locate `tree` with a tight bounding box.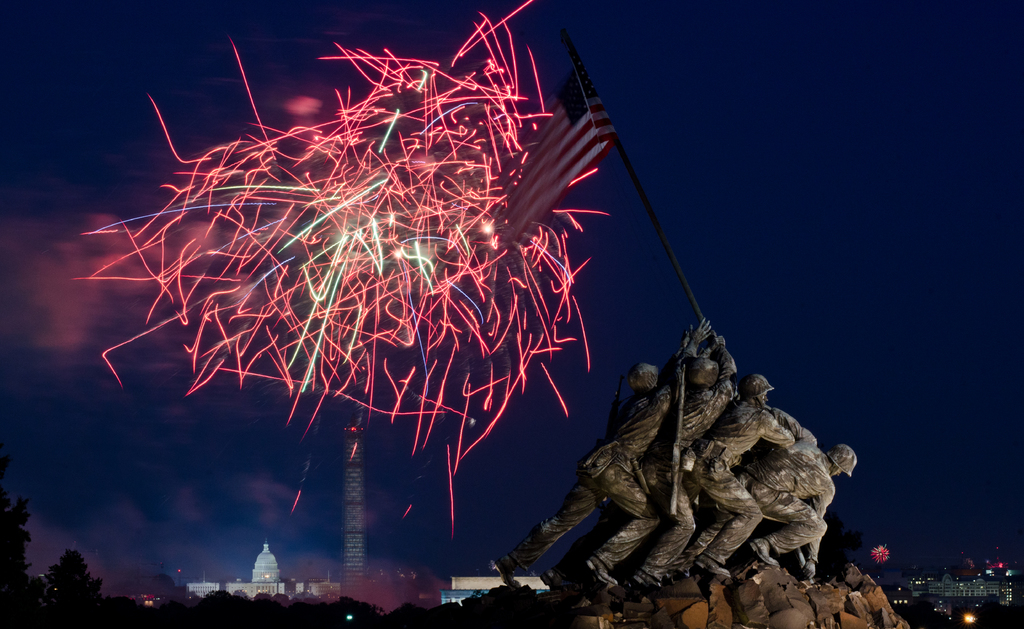
[left=38, top=547, right=106, bottom=591].
